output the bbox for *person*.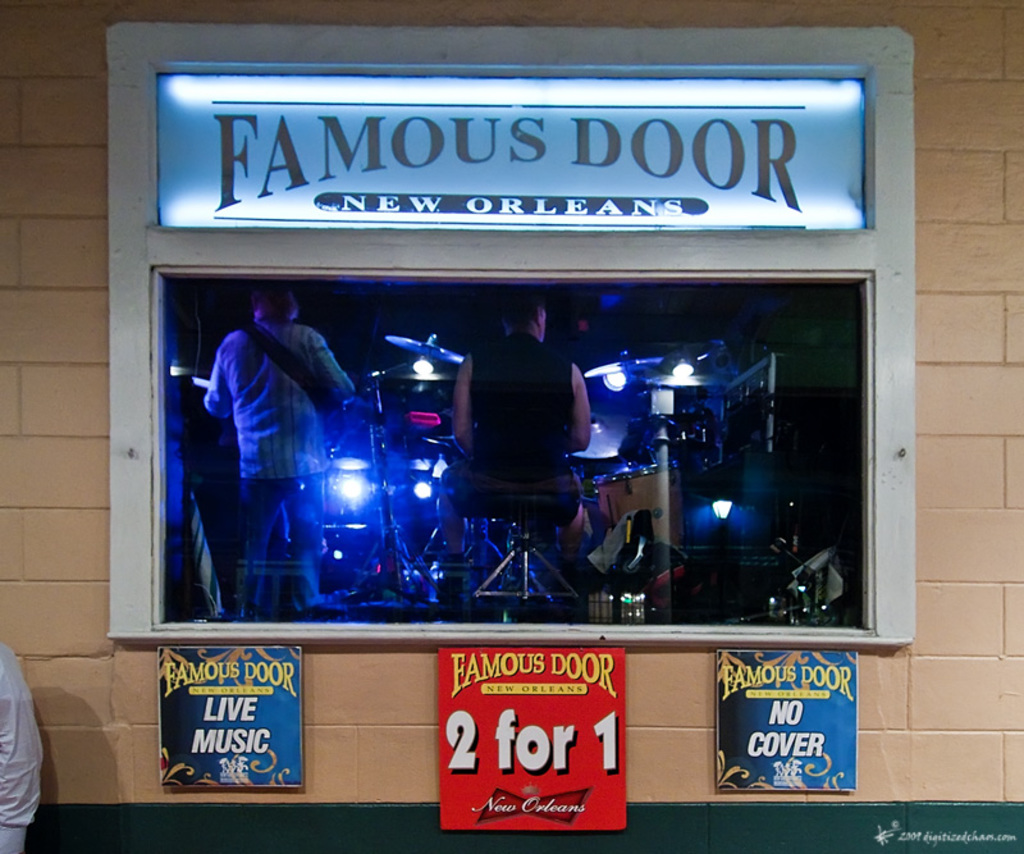
[left=0, top=640, right=42, bottom=853].
